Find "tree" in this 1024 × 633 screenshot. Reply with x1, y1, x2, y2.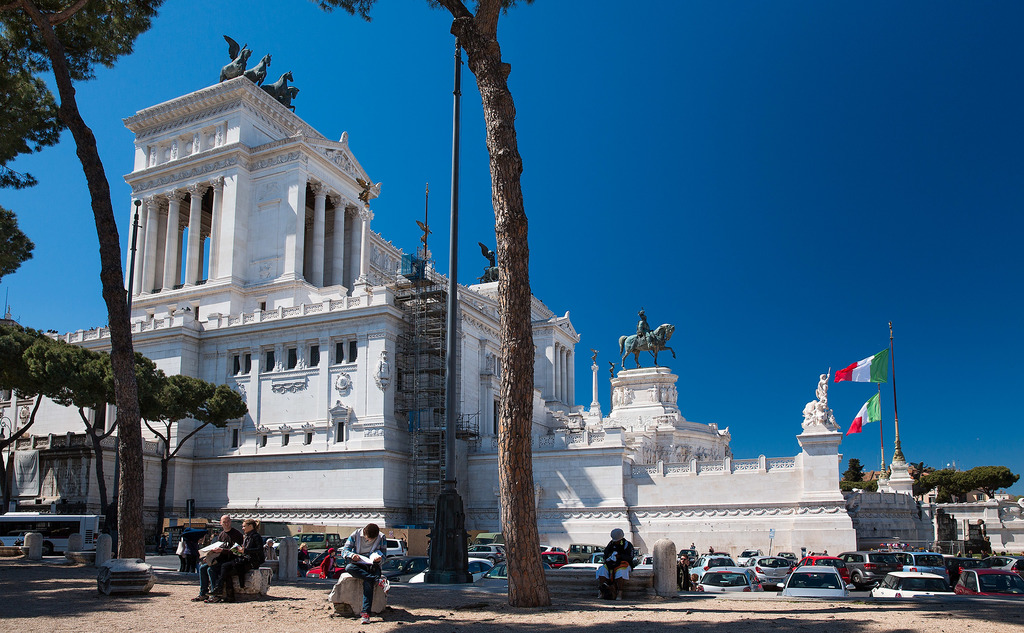
836, 458, 874, 494.
